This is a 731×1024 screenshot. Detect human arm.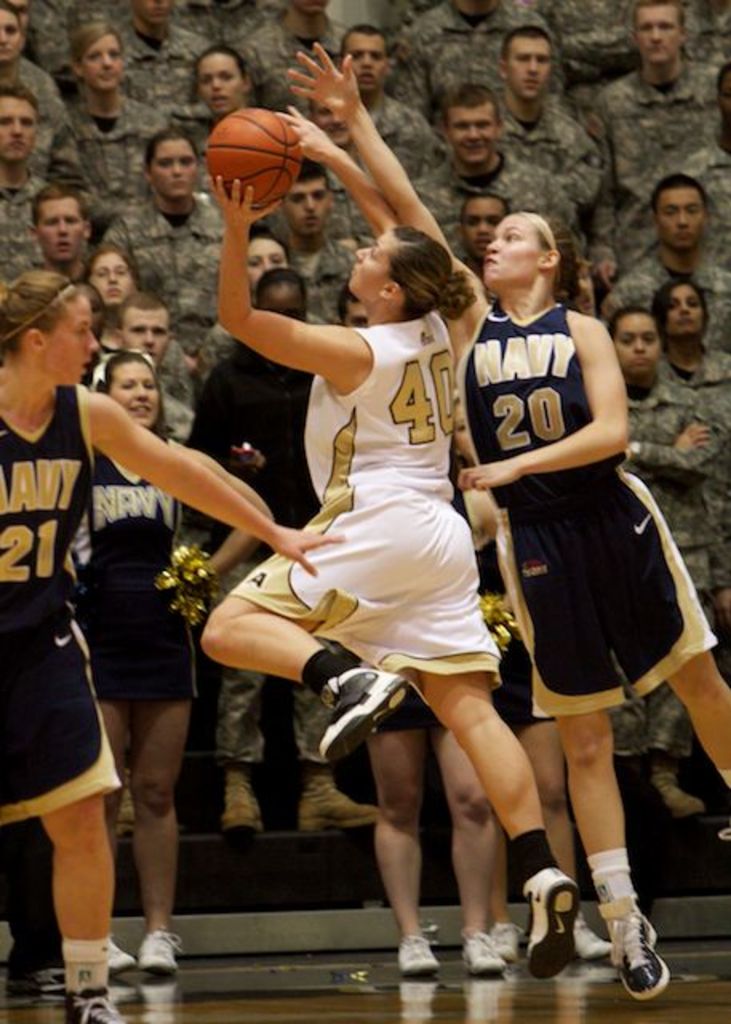
bbox=[537, 163, 576, 232].
